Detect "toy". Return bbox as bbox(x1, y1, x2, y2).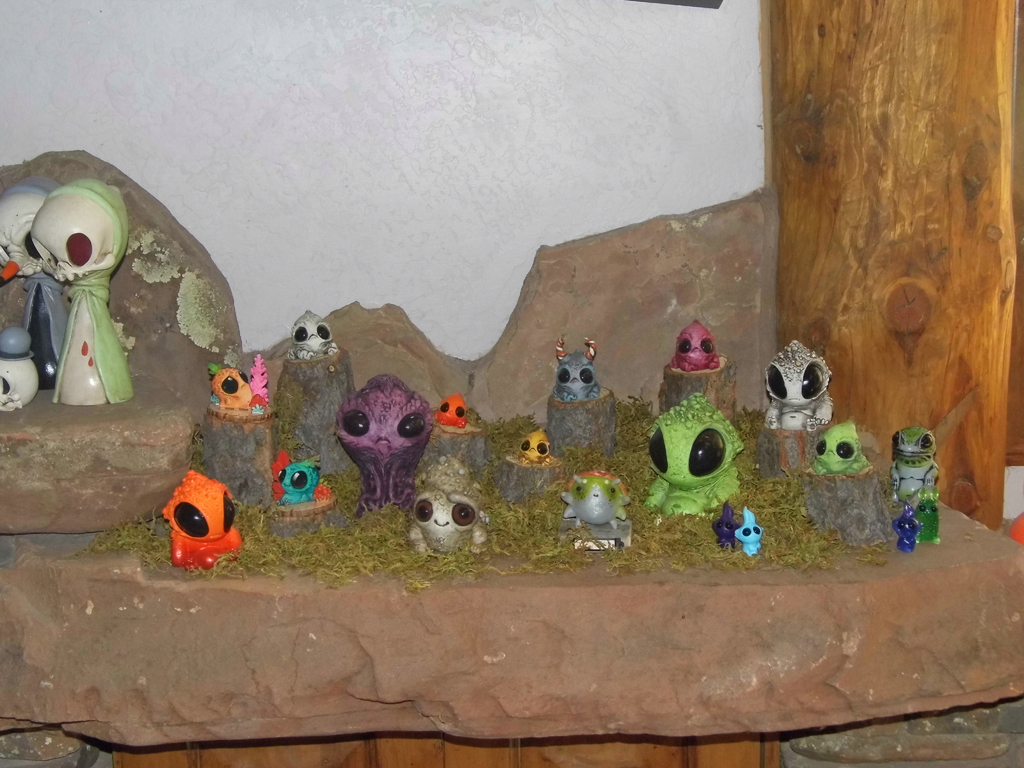
bbox(908, 488, 943, 546).
